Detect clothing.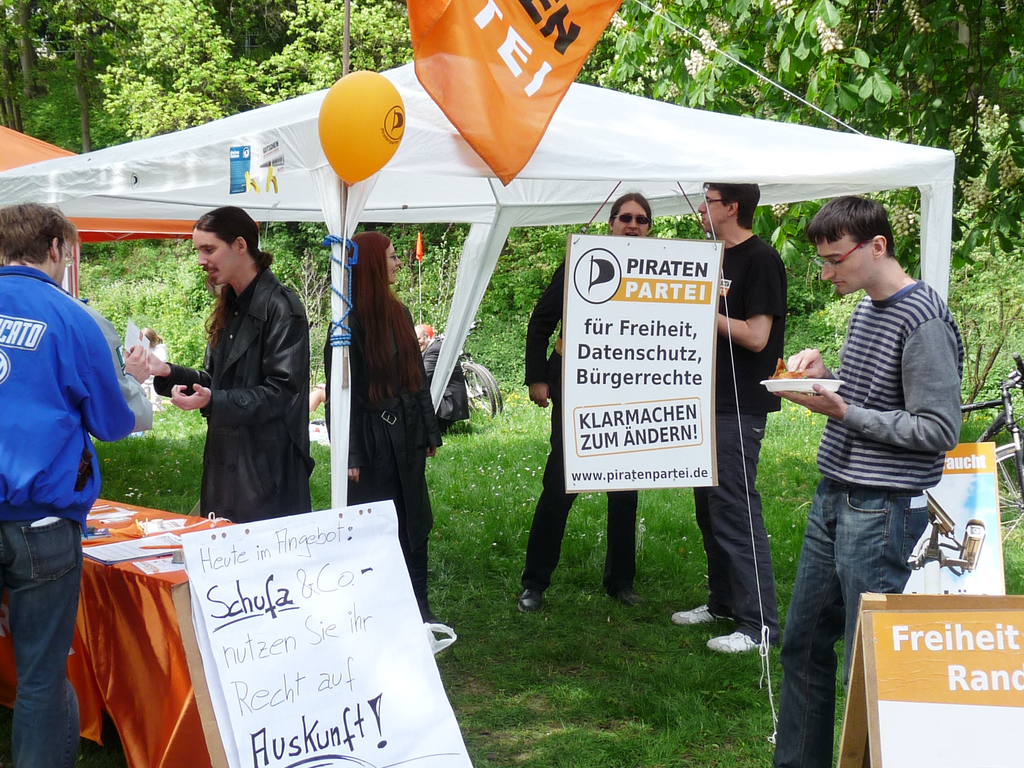
Detected at pyautogui.locateOnScreen(421, 335, 468, 435).
